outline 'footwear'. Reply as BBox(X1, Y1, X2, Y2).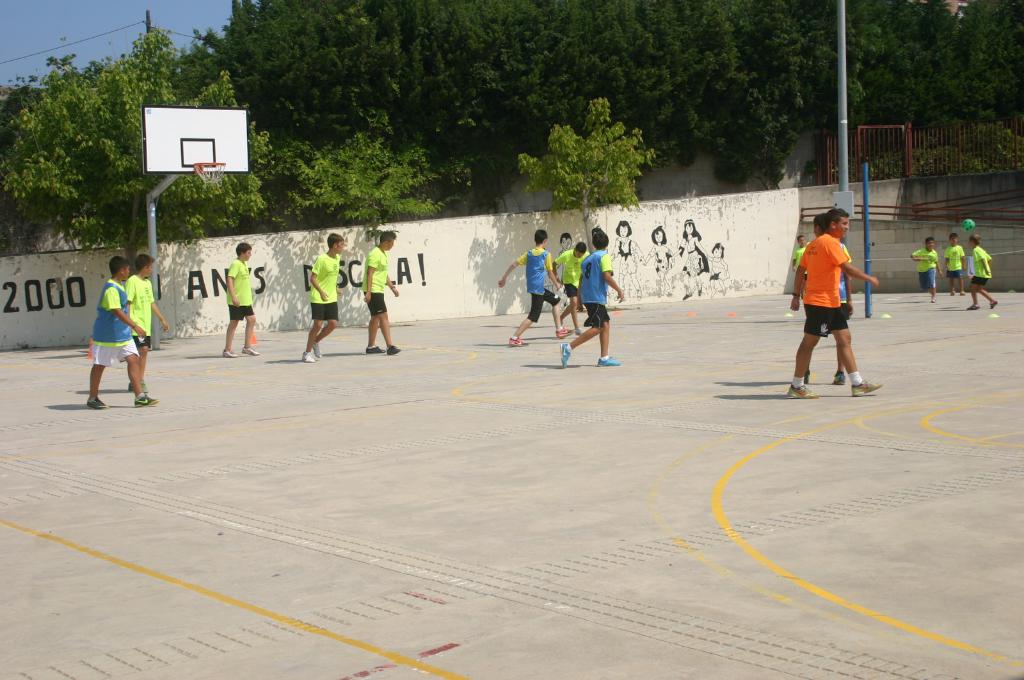
BBox(364, 346, 385, 352).
